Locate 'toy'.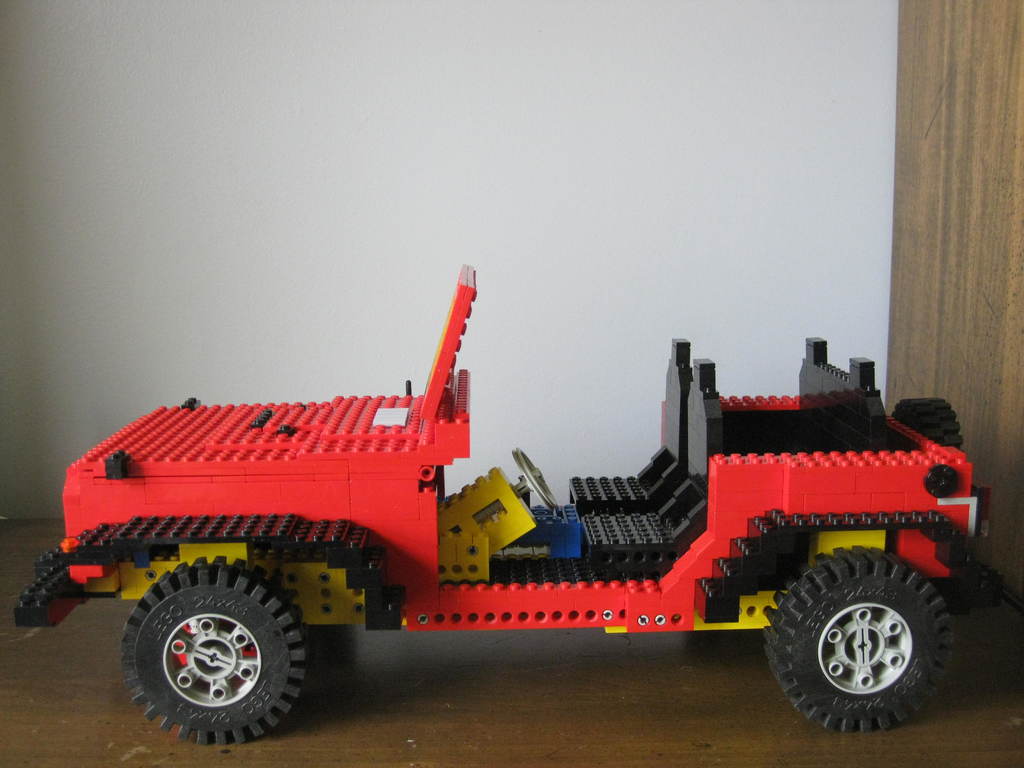
Bounding box: 11:268:1000:717.
